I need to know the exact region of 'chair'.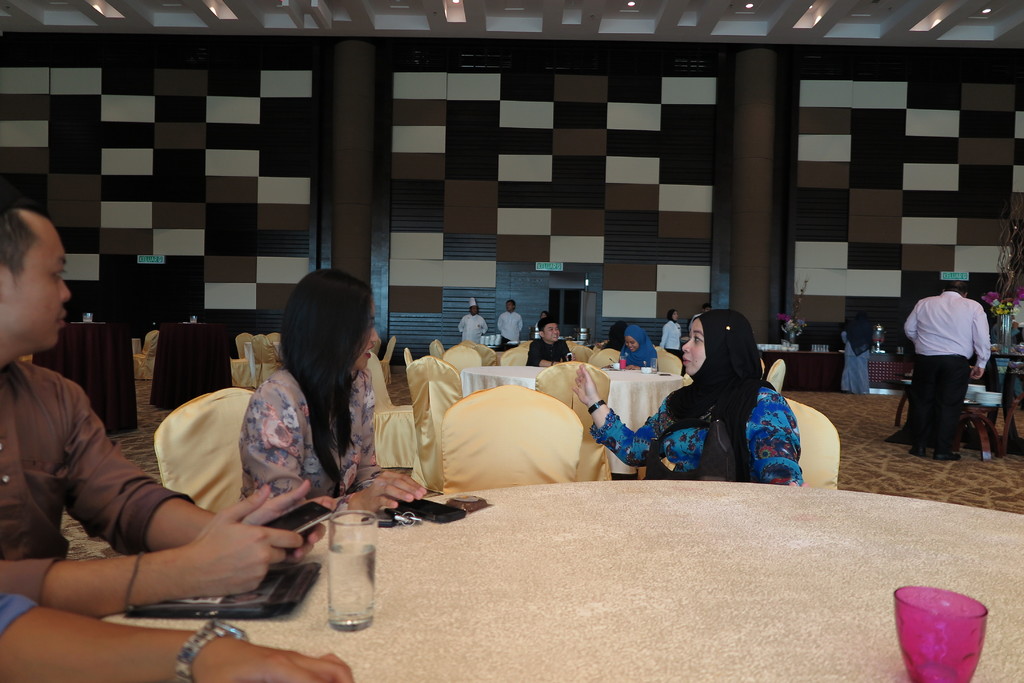
Region: <bbox>147, 384, 257, 510</bbox>.
